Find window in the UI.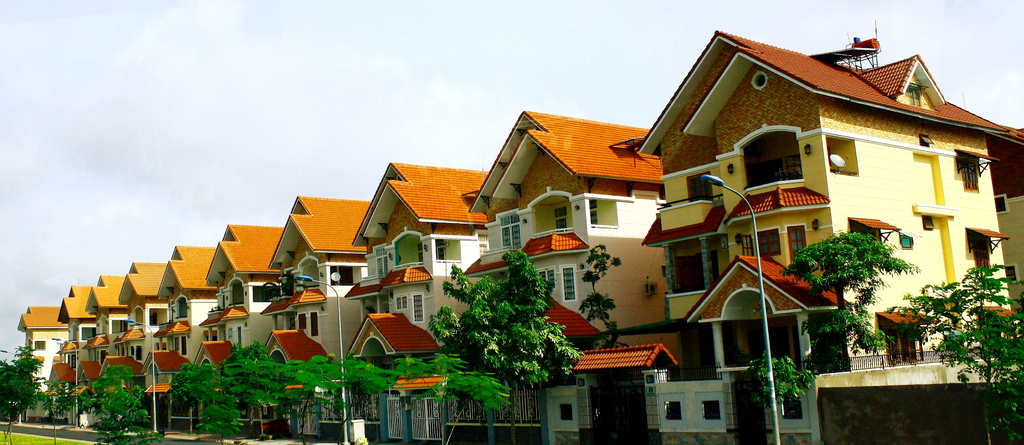
UI element at (x1=308, y1=310, x2=319, y2=340).
